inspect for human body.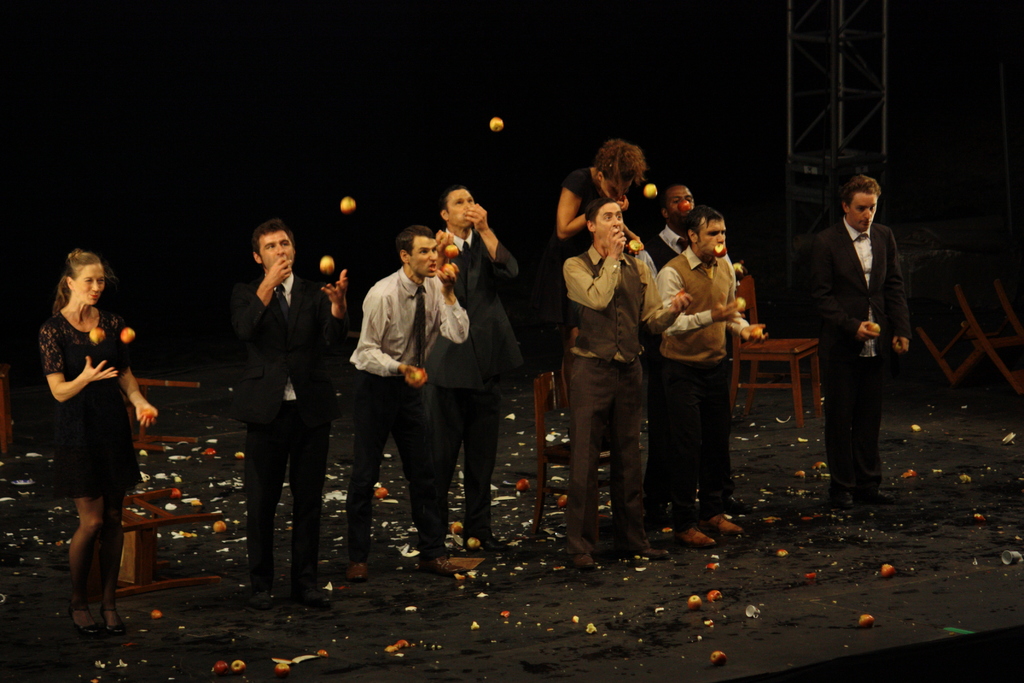
Inspection: (left=424, top=232, right=515, bottom=532).
